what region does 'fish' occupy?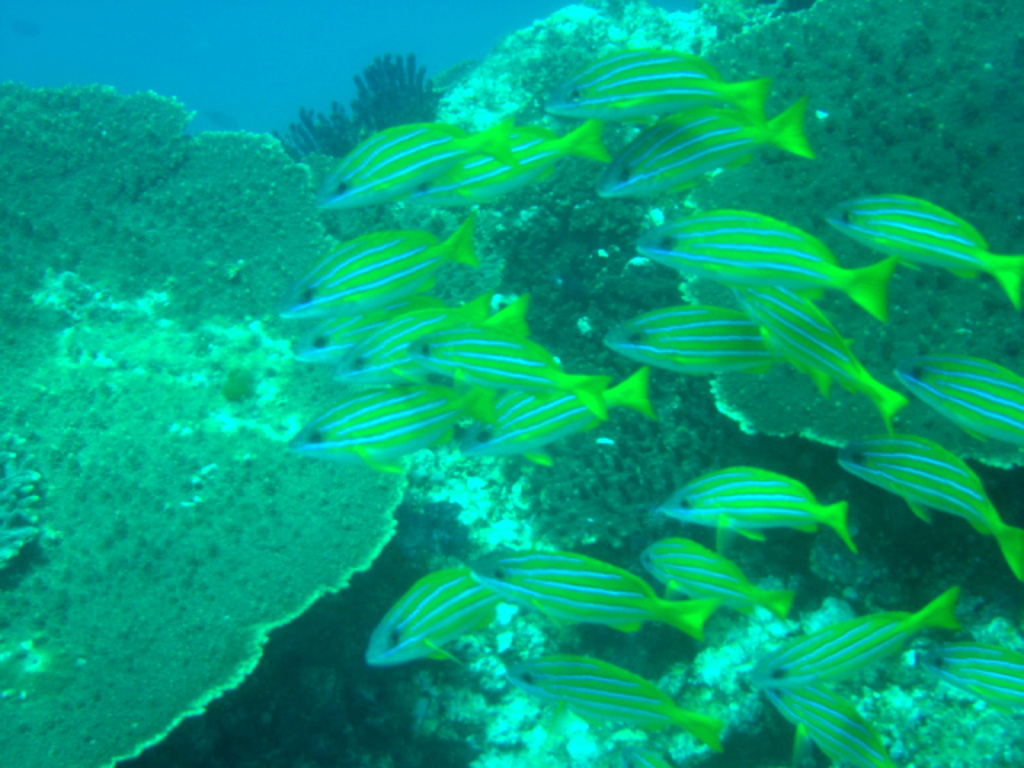
l=538, t=46, r=770, b=128.
